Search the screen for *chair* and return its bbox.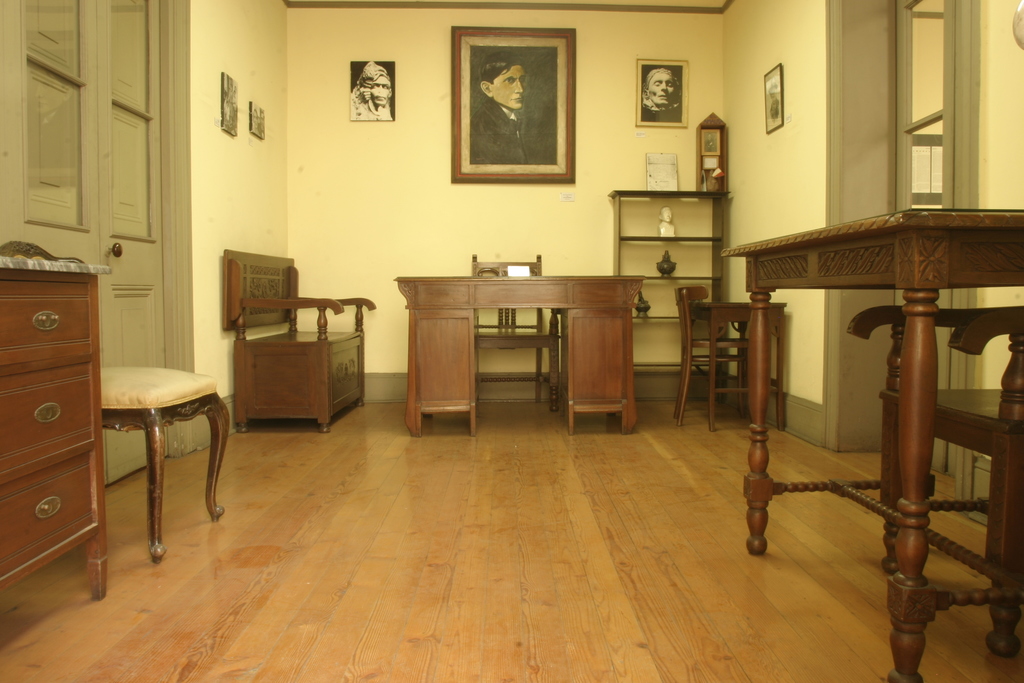
Found: BBox(467, 252, 557, 413).
